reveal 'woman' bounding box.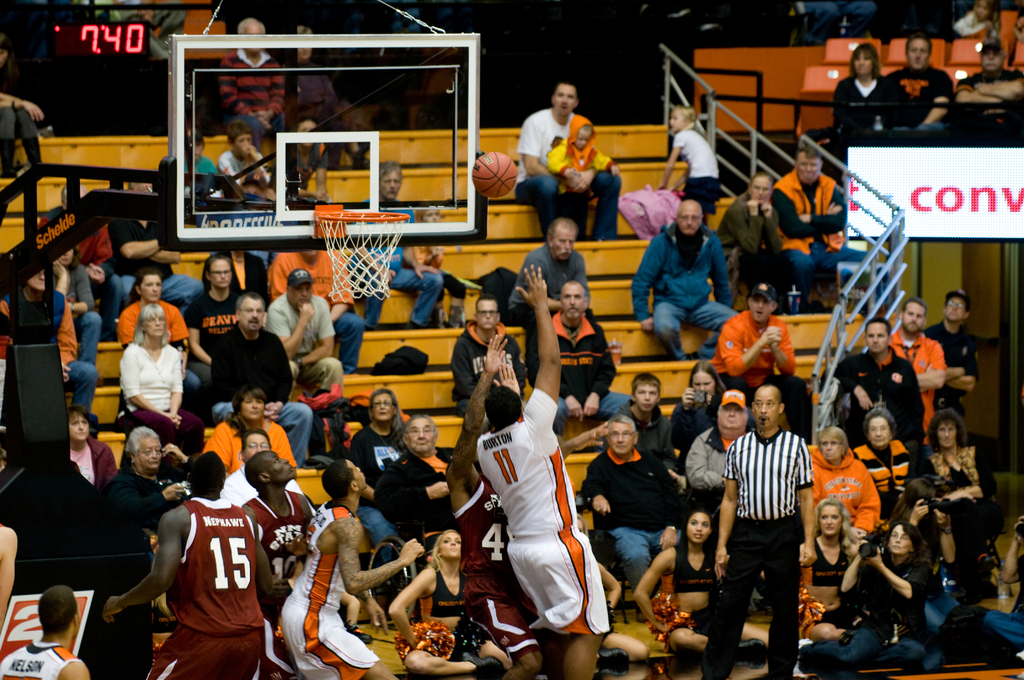
Revealed: l=348, t=388, r=404, b=592.
